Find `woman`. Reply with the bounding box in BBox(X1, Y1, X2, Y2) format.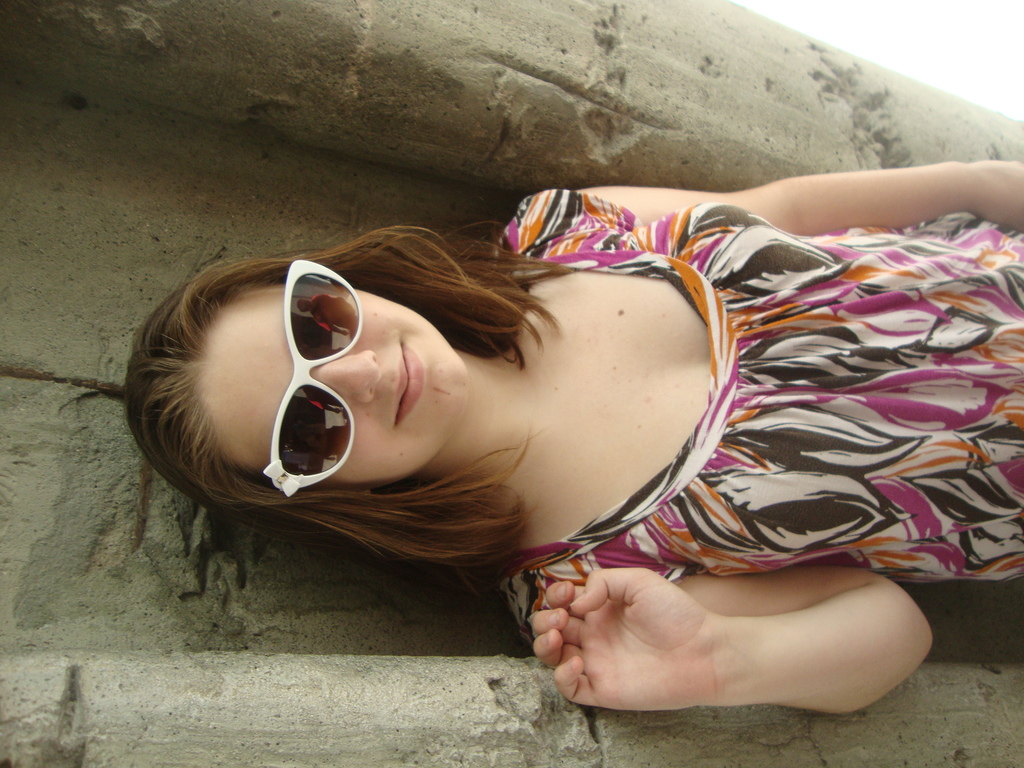
BBox(90, 119, 1002, 735).
